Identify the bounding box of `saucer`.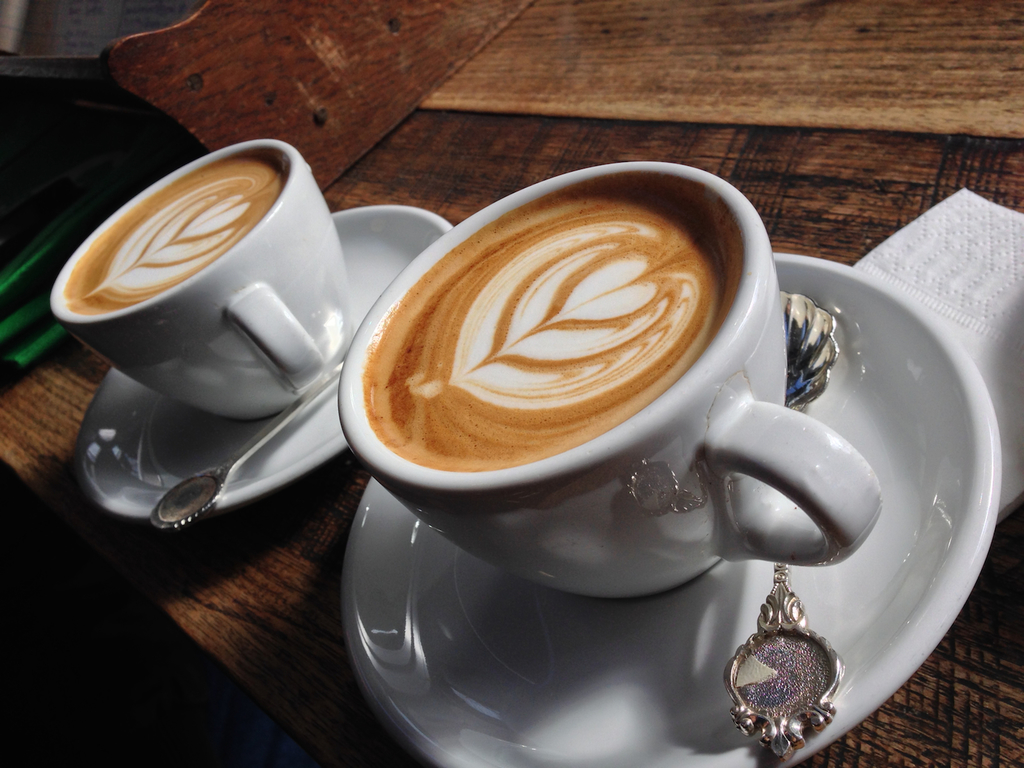
BBox(337, 252, 1006, 767).
